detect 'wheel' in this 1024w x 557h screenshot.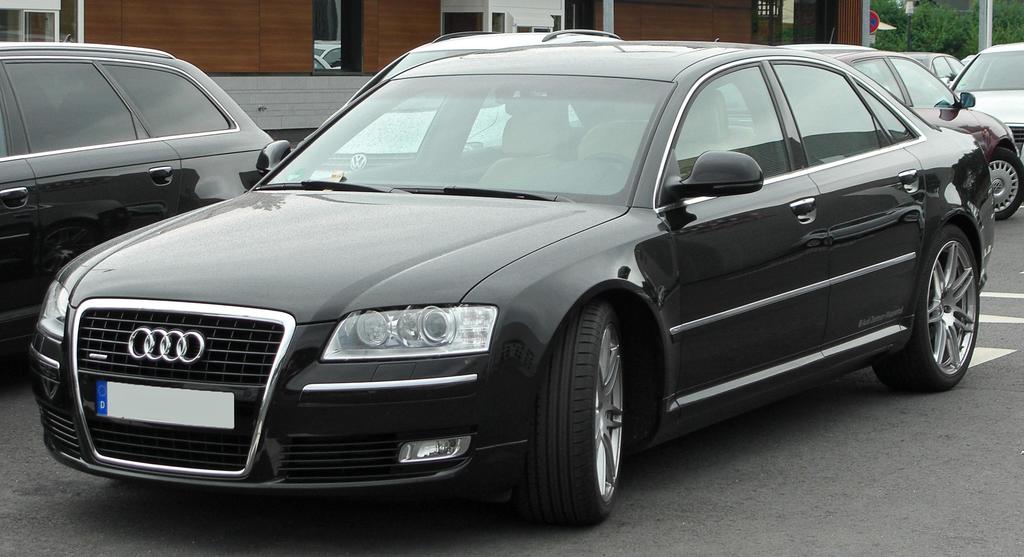
Detection: <region>988, 146, 1023, 222</region>.
